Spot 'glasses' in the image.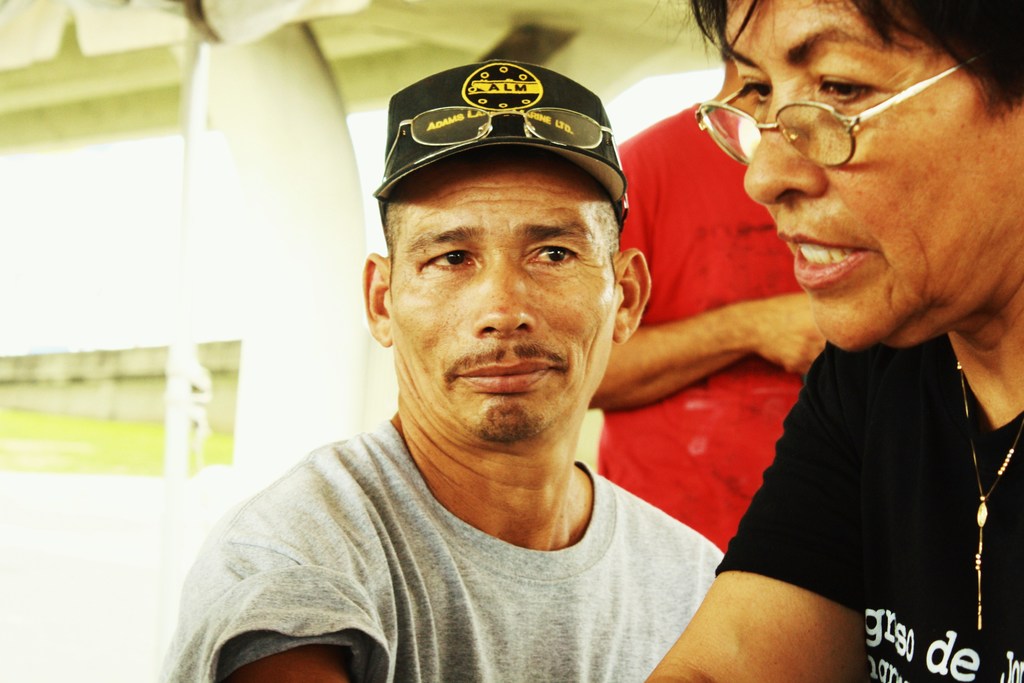
'glasses' found at l=380, t=103, r=616, b=178.
